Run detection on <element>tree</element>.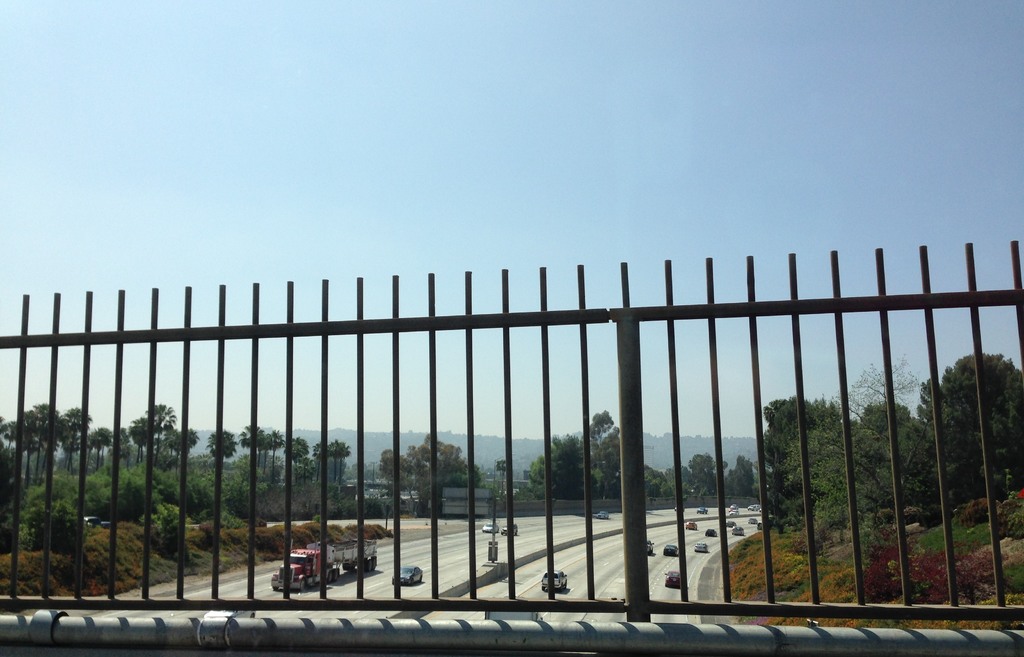
Result: (left=785, top=422, right=845, bottom=535).
